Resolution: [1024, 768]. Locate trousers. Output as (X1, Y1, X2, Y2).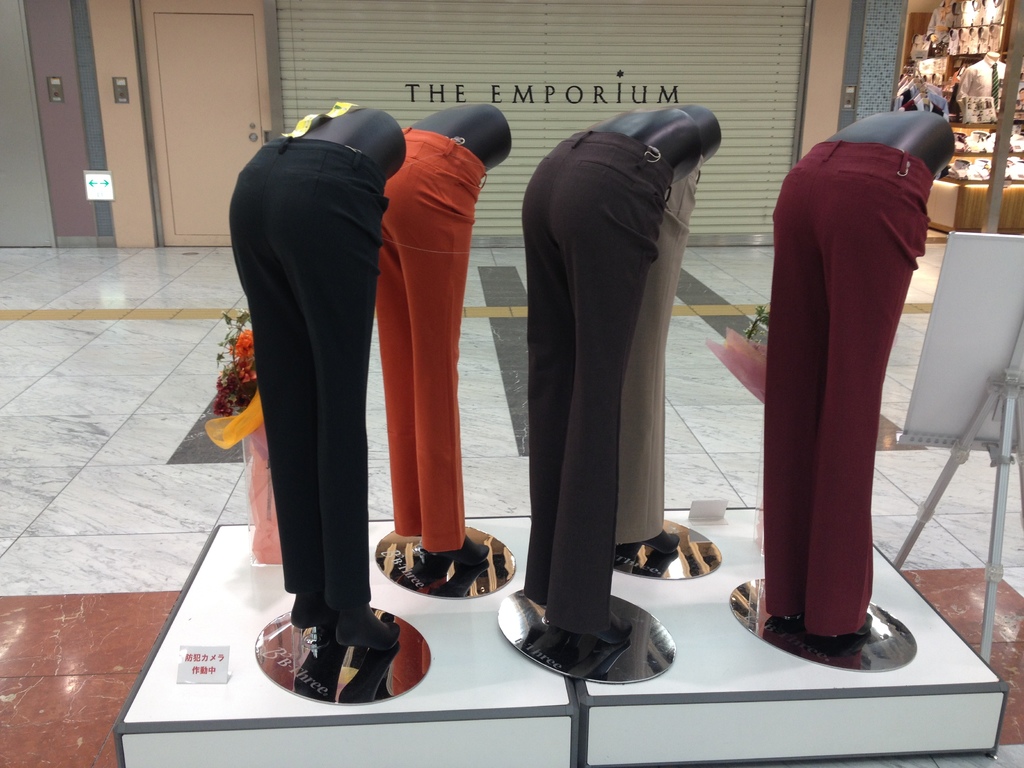
(516, 125, 674, 631).
